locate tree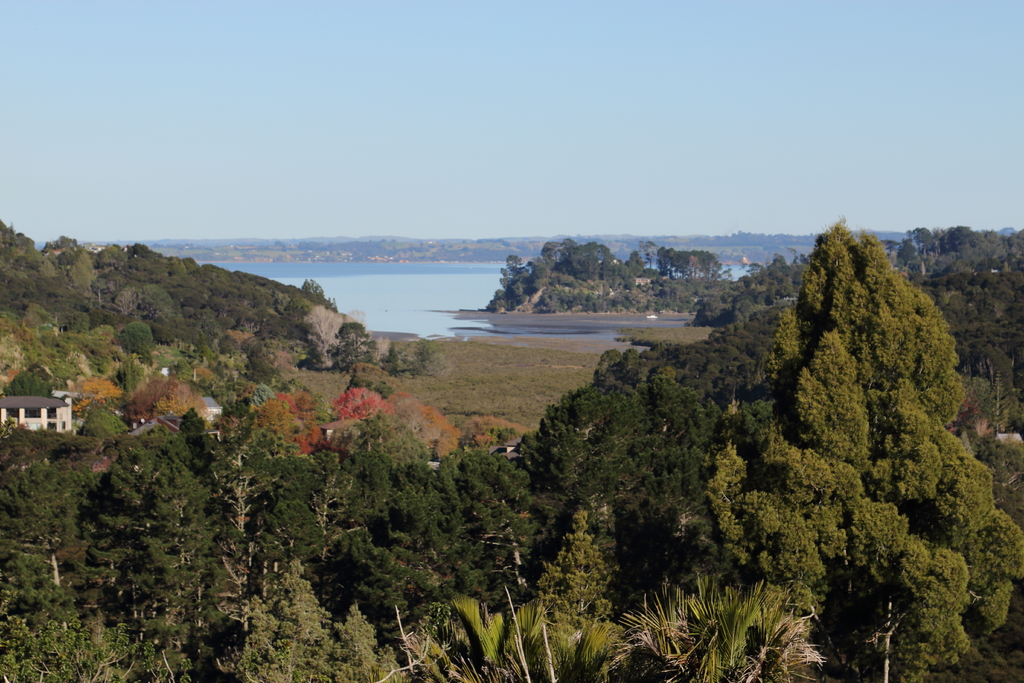
(330,387,388,415)
